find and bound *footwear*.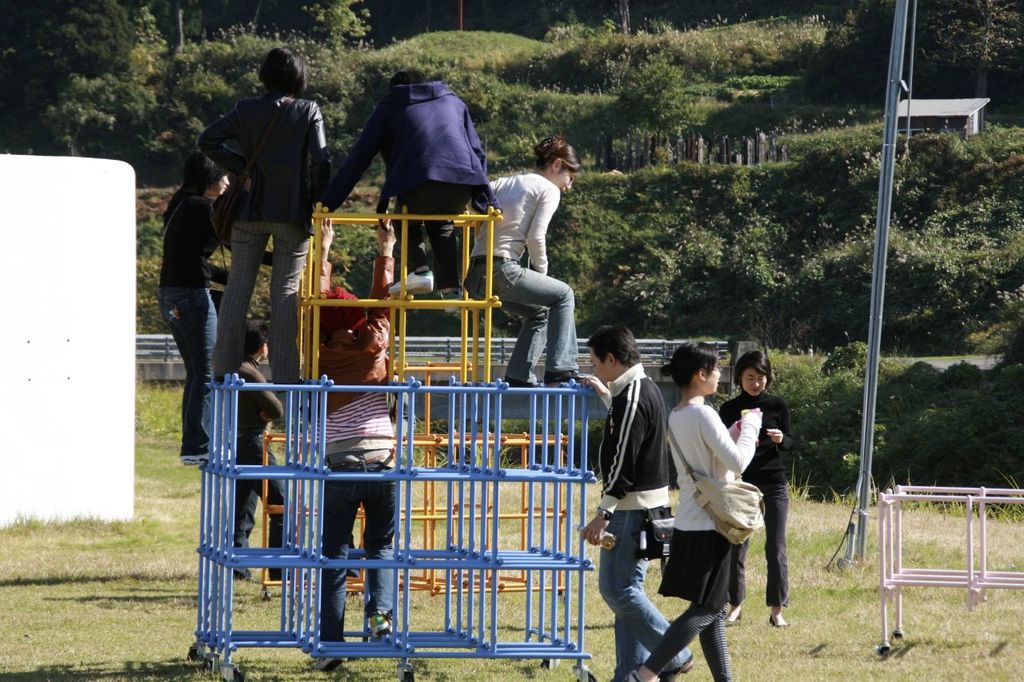
Bound: region(725, 609, 742, 624).
